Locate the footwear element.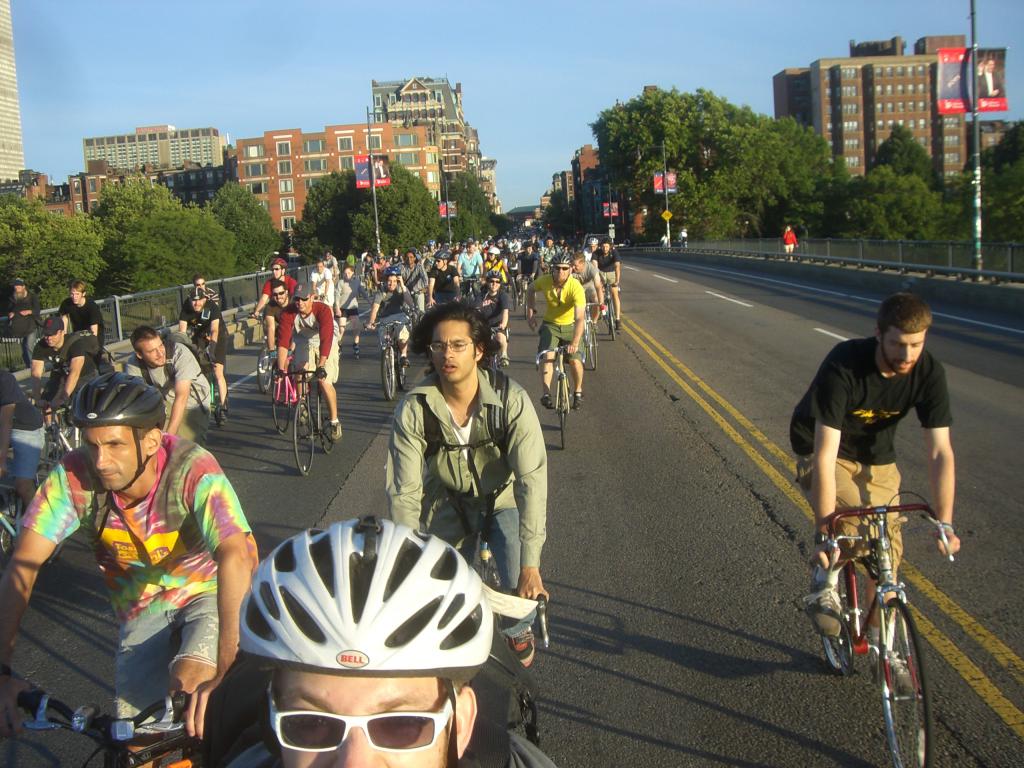
Element bbox: {"x1": 591, "y1": 321, "x2": 598, "y2": 333}.
